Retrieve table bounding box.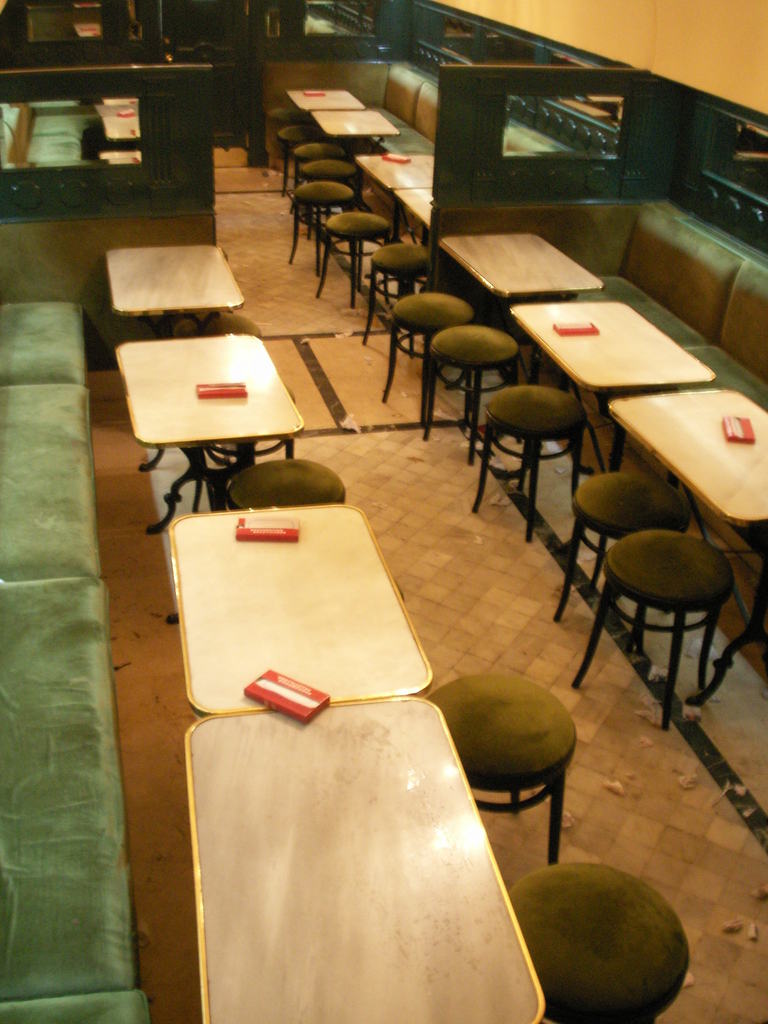
Bounding box: (x1=152, y1=504, x2=429, y2=719).
